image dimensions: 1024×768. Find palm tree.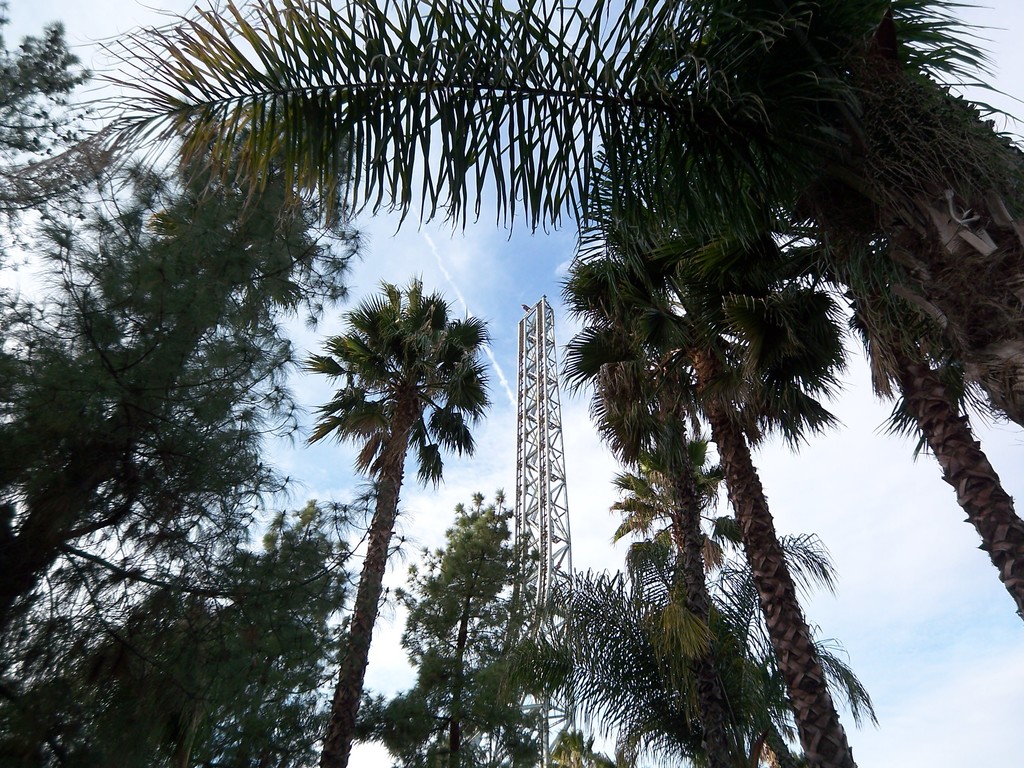
bbox(626, 497, 737, 577).
